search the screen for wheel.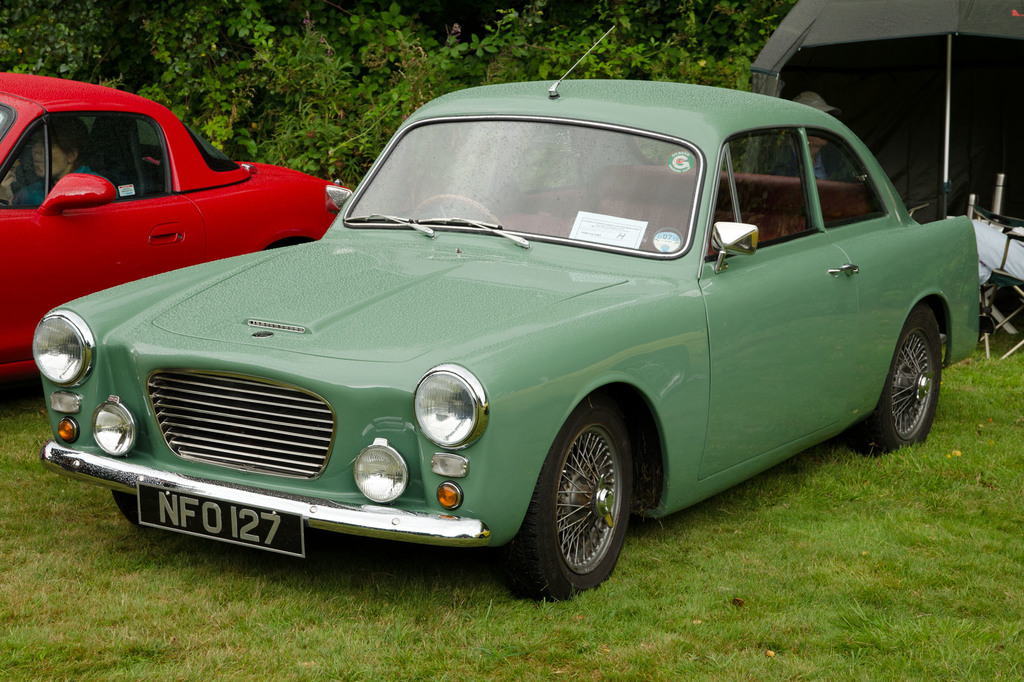
Found at 412:193:503:228.
